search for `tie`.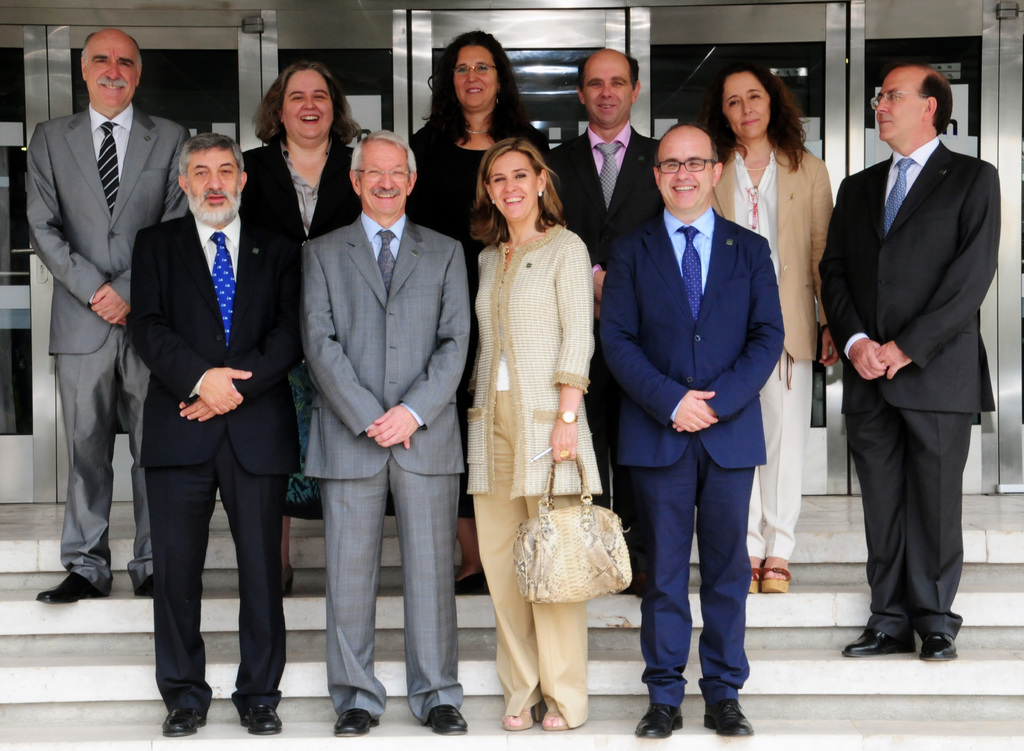
Found at (203, 230, 241, 349).
